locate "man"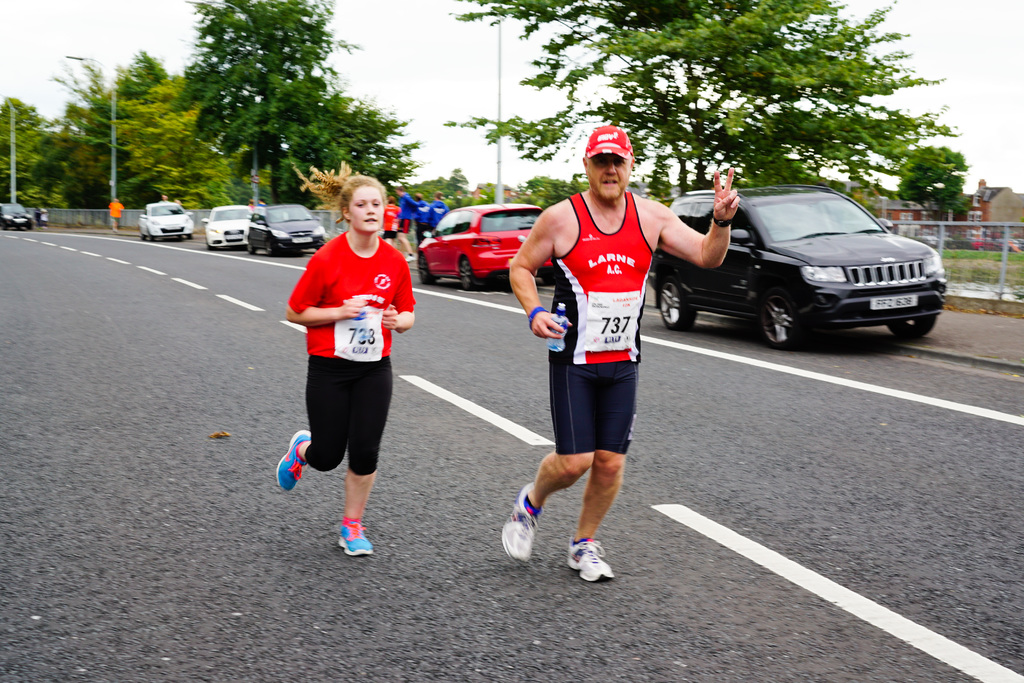
crop(280, 183, 418, 557)
